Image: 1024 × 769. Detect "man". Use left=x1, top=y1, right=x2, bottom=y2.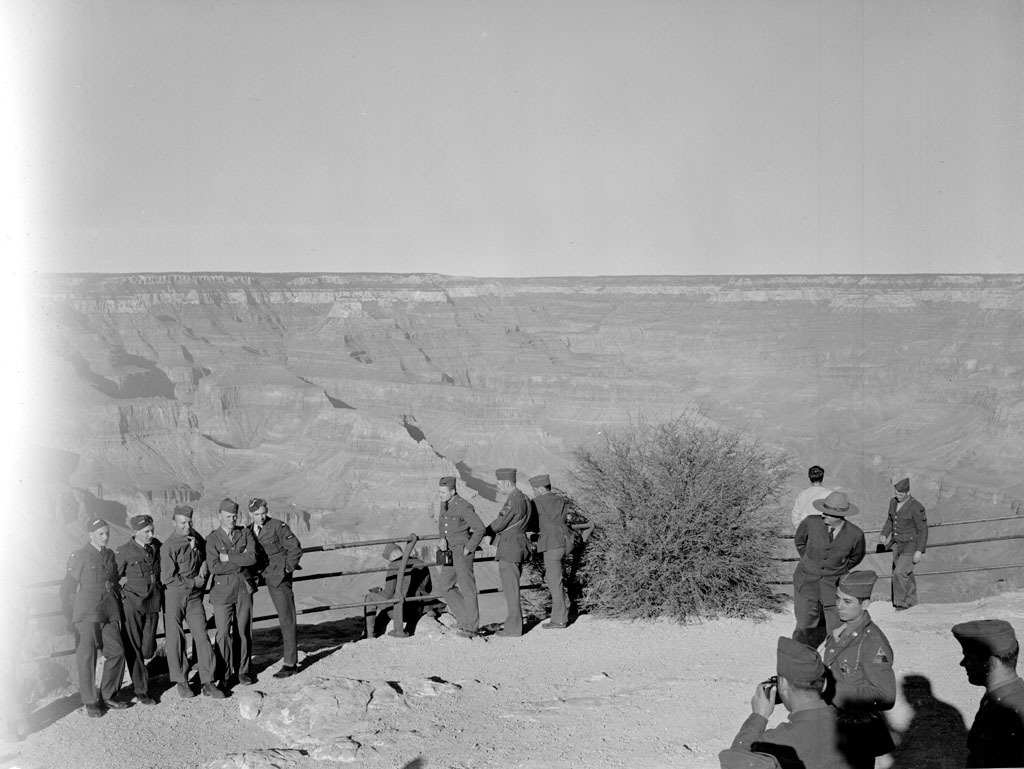
left=112, top=511, right=160, bottom=708.
